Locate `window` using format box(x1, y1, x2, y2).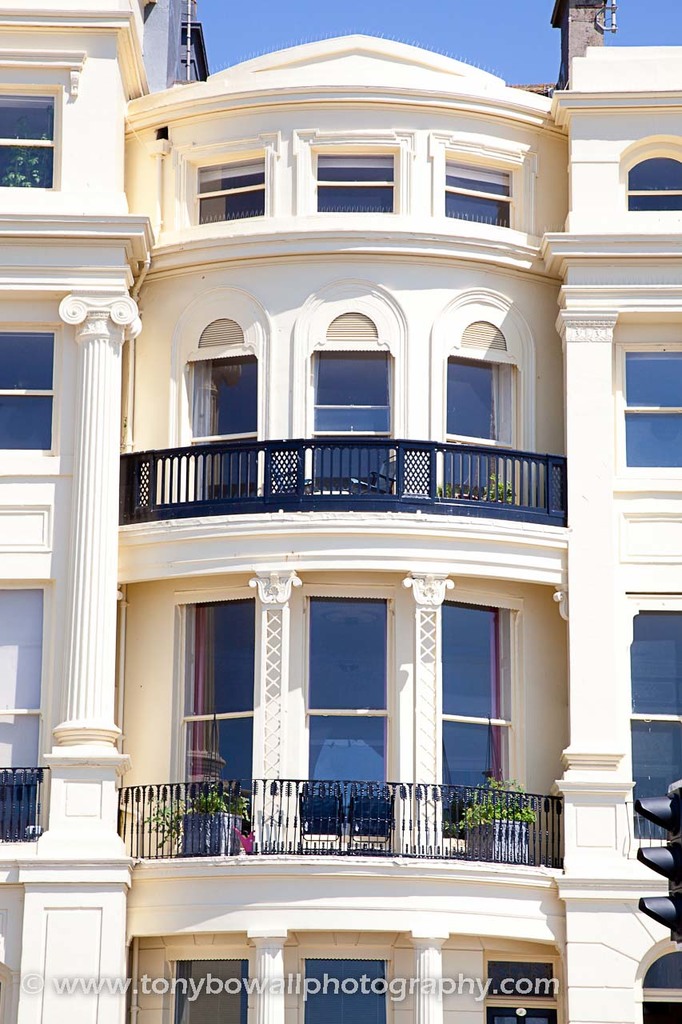
box(0, 100, 53, 188).
